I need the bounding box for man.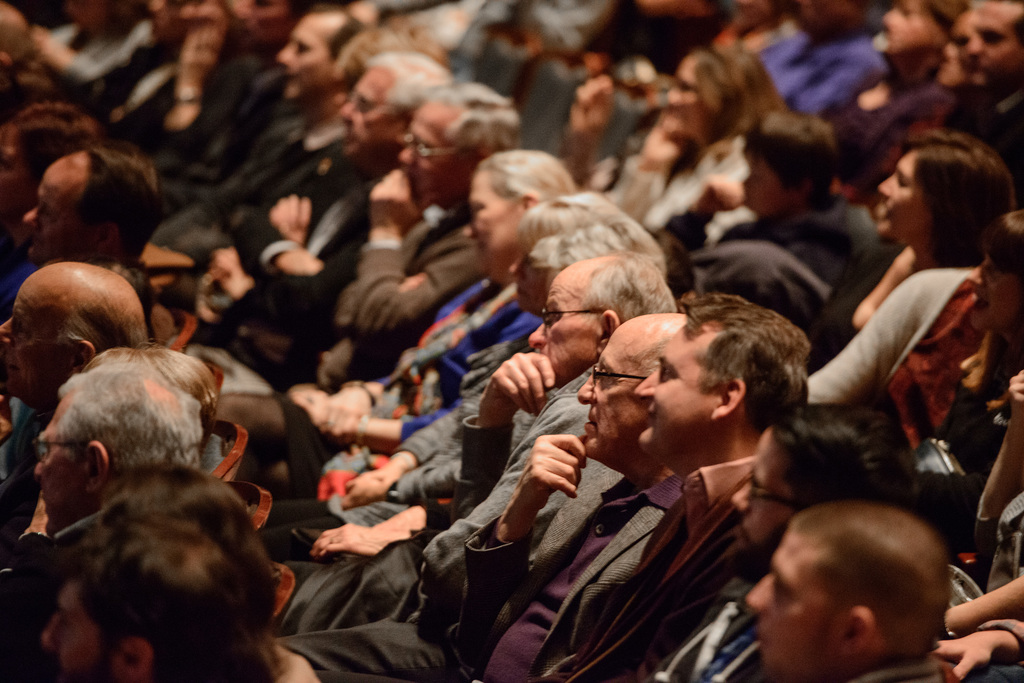
Here it is: <box>309,260,692,632</box>.
